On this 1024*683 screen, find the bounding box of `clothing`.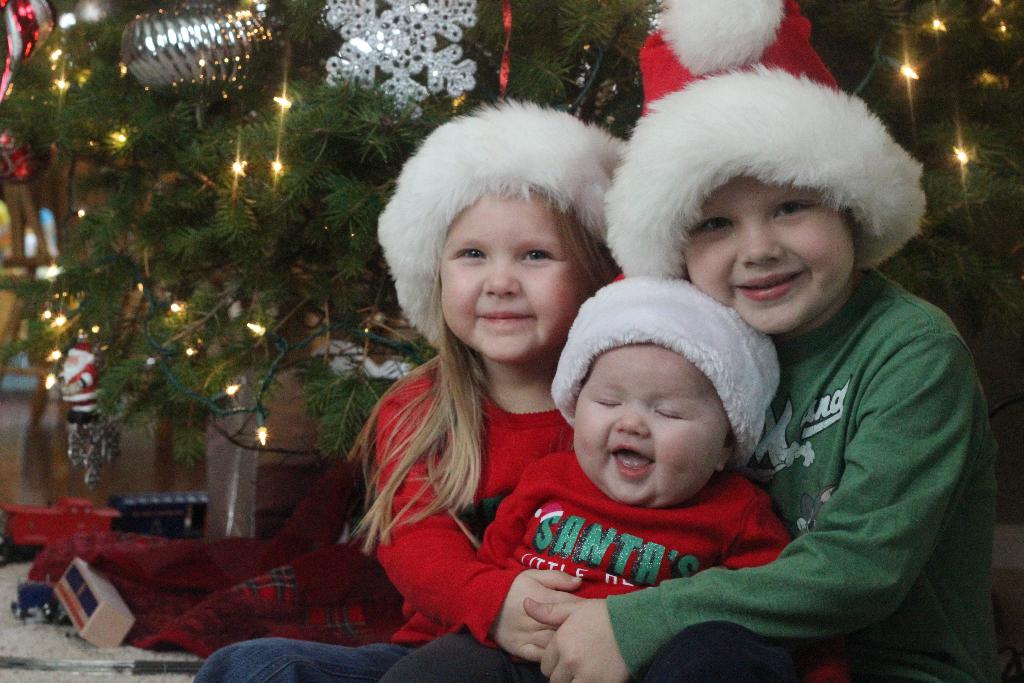
Bounding box: (662,193,994,652).
